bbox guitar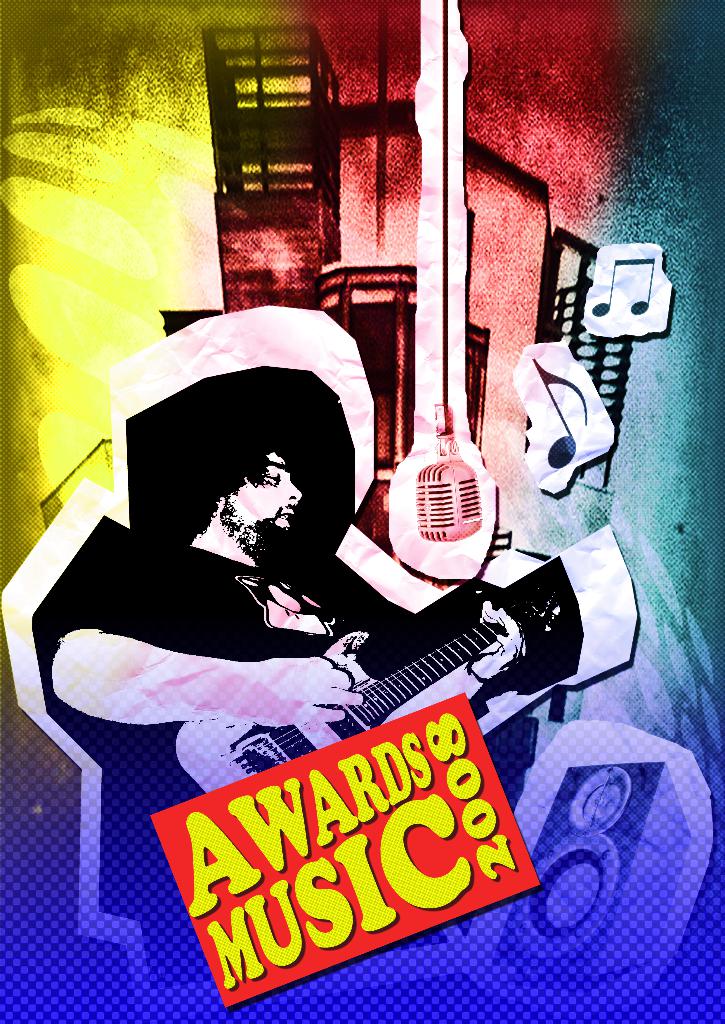
rect(164, 604, 505, 795)
